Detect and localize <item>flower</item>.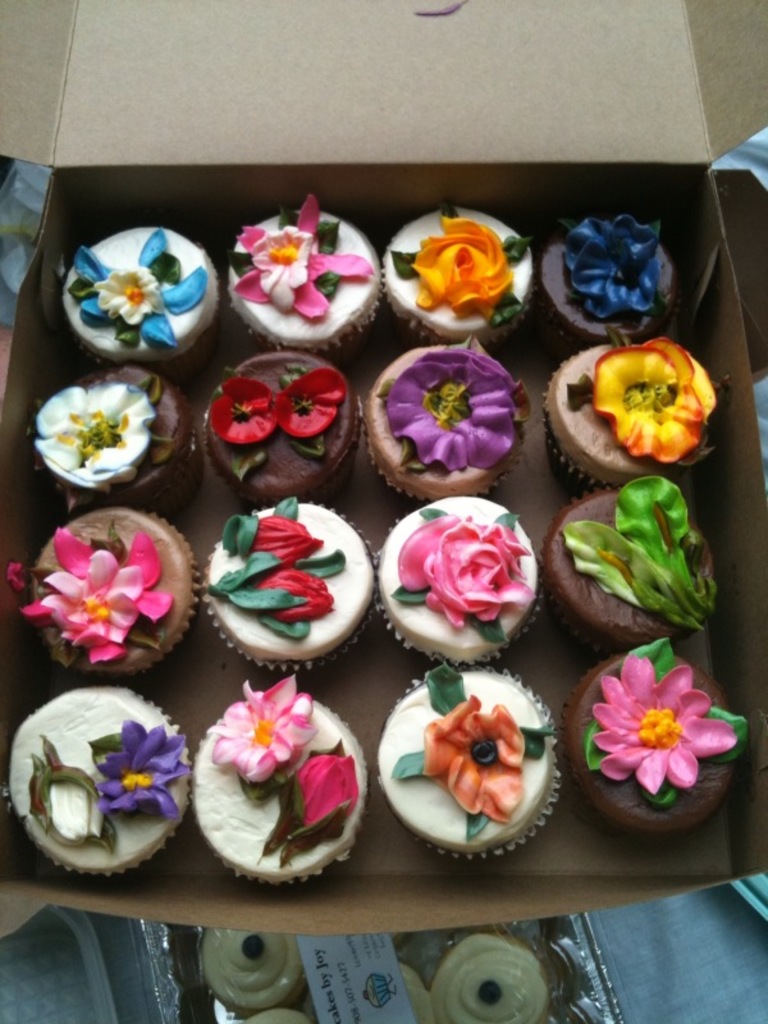
Localized at <box>230,511,340,636</box>.
